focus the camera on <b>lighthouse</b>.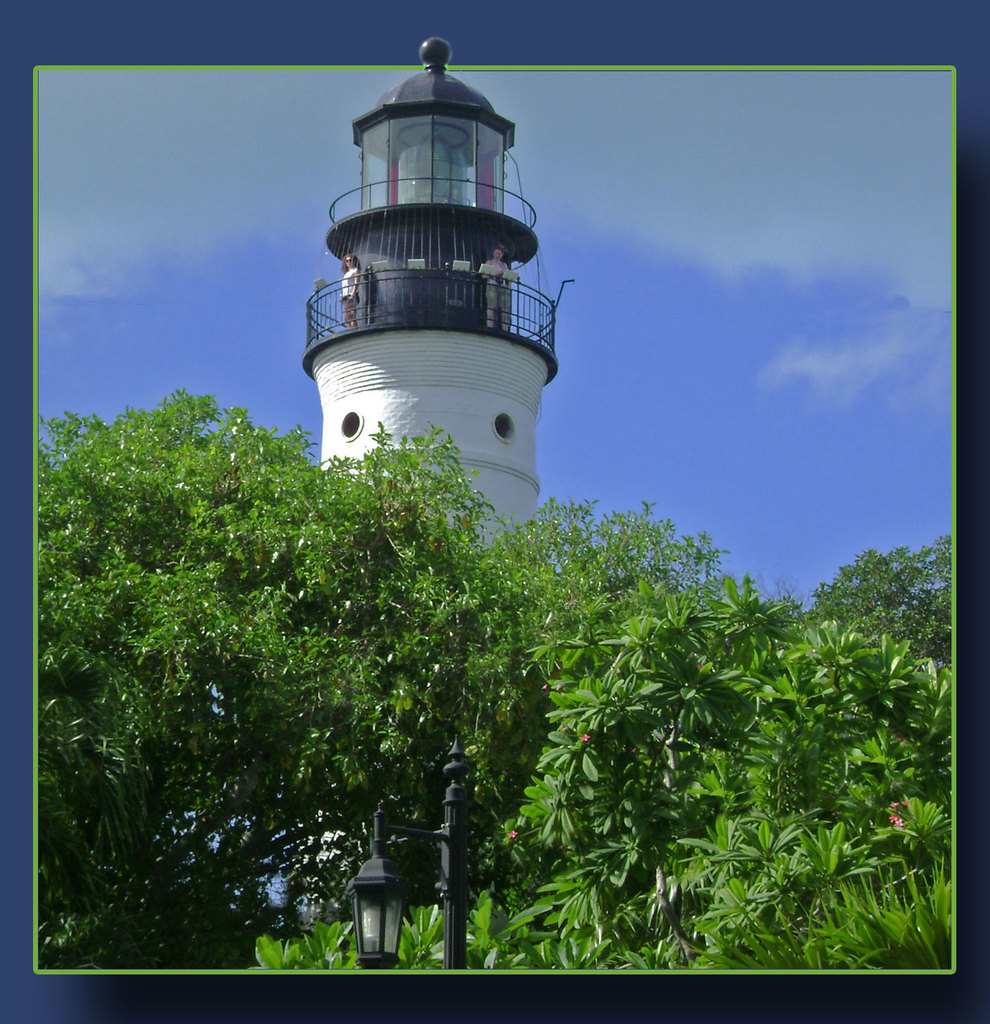
Focus region: l=288, t=42, r=584, b=545.
